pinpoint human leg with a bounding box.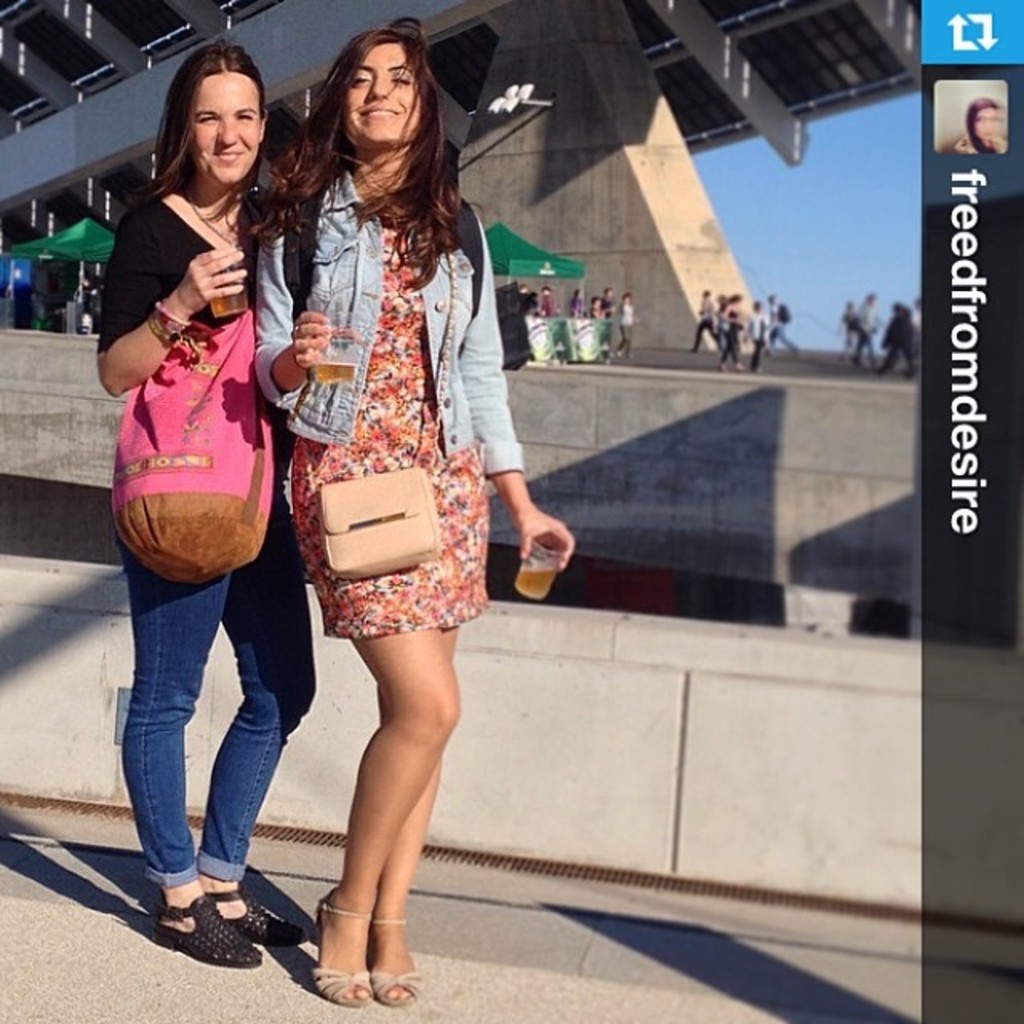
region(314, 624, 464, 1010).
